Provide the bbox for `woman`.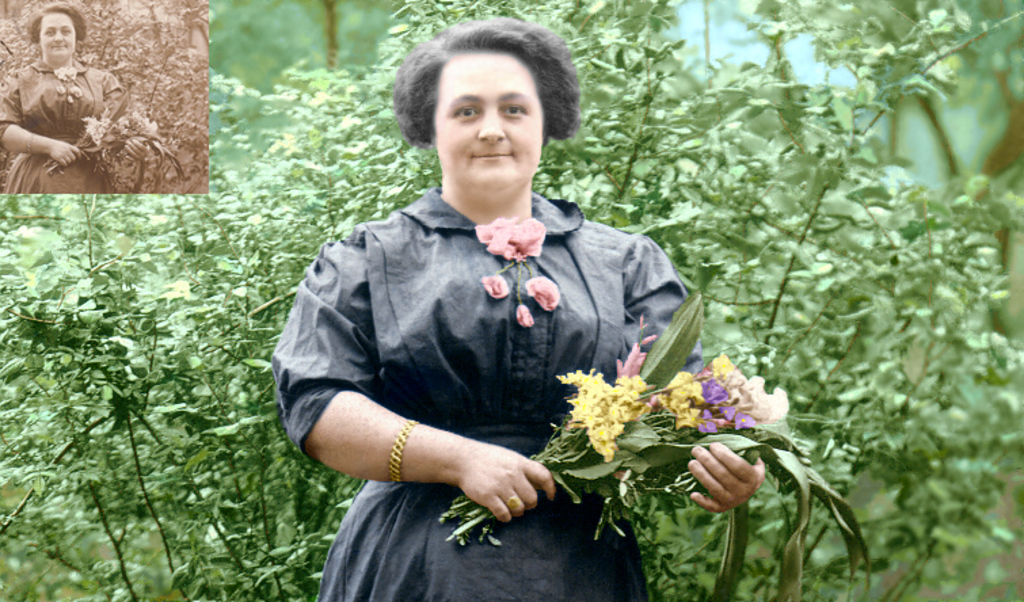
region(279, 22, 728, 588).
